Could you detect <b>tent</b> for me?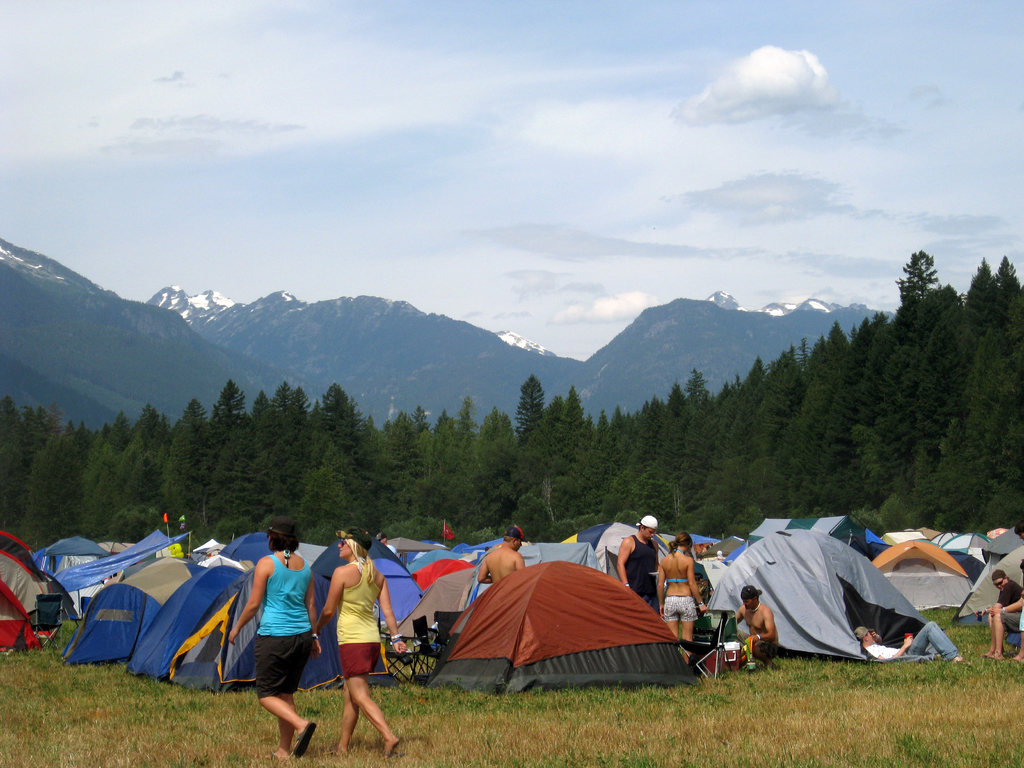
Detection result: x1=696, y1=525, x2=948, y2=671.
